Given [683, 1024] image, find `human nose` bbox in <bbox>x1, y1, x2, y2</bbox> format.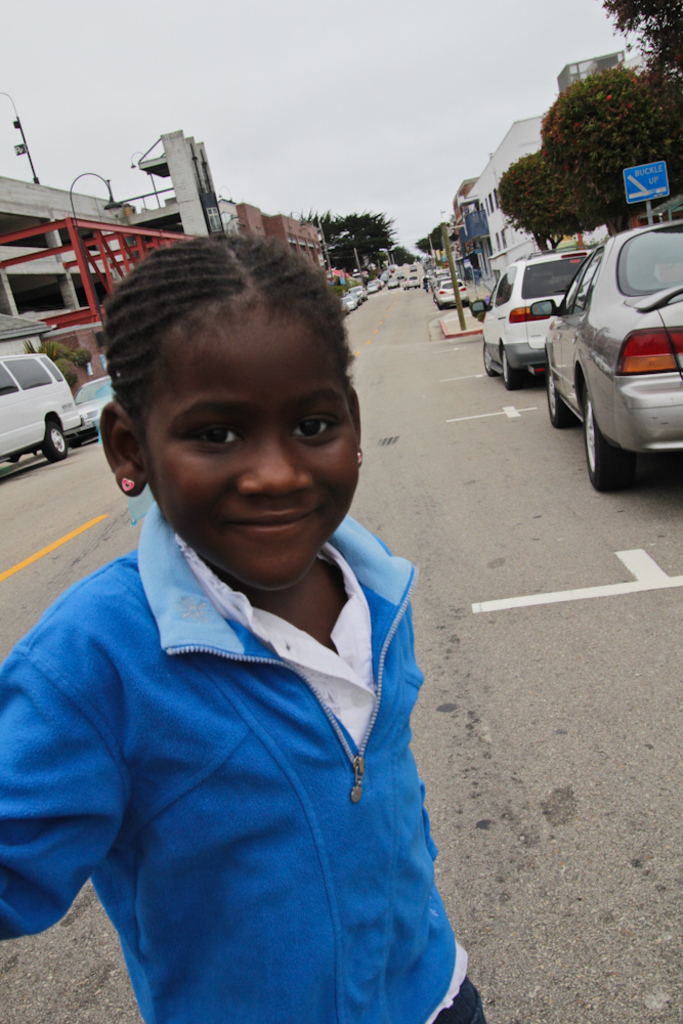
<bbox>241, 434, 315, 496</bbox>.
